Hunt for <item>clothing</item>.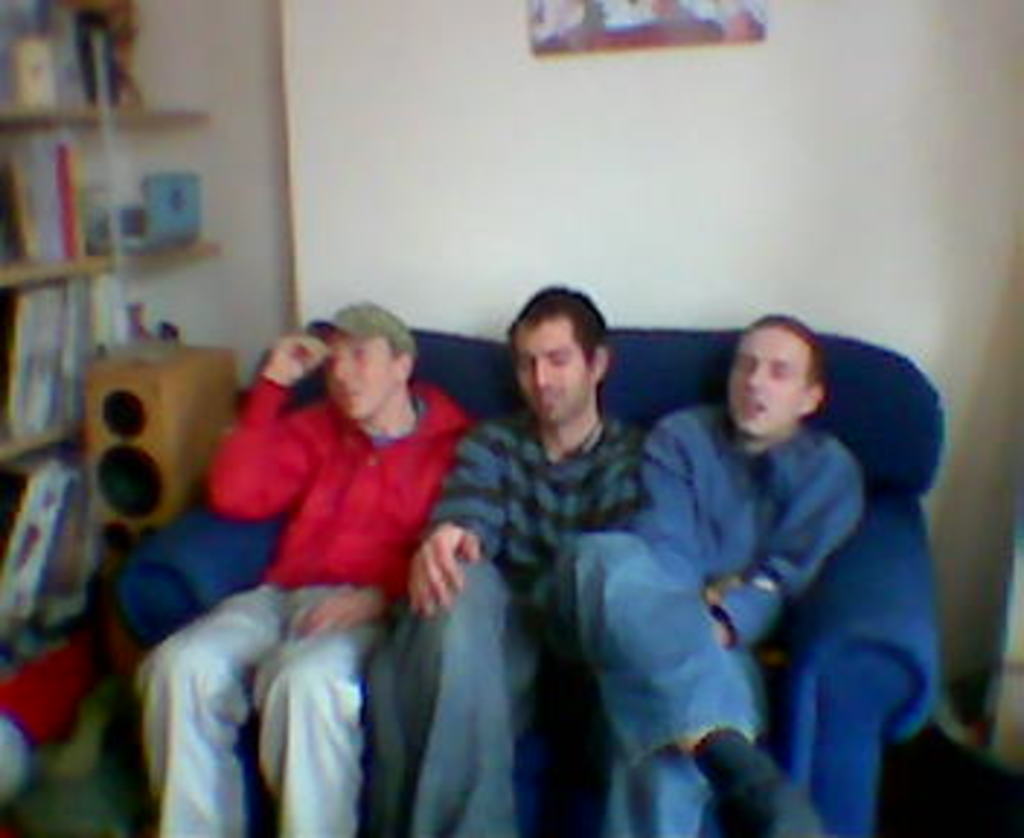
Hunted down at pyautogui.locateOnScreen(547, 402, 864, 835).
